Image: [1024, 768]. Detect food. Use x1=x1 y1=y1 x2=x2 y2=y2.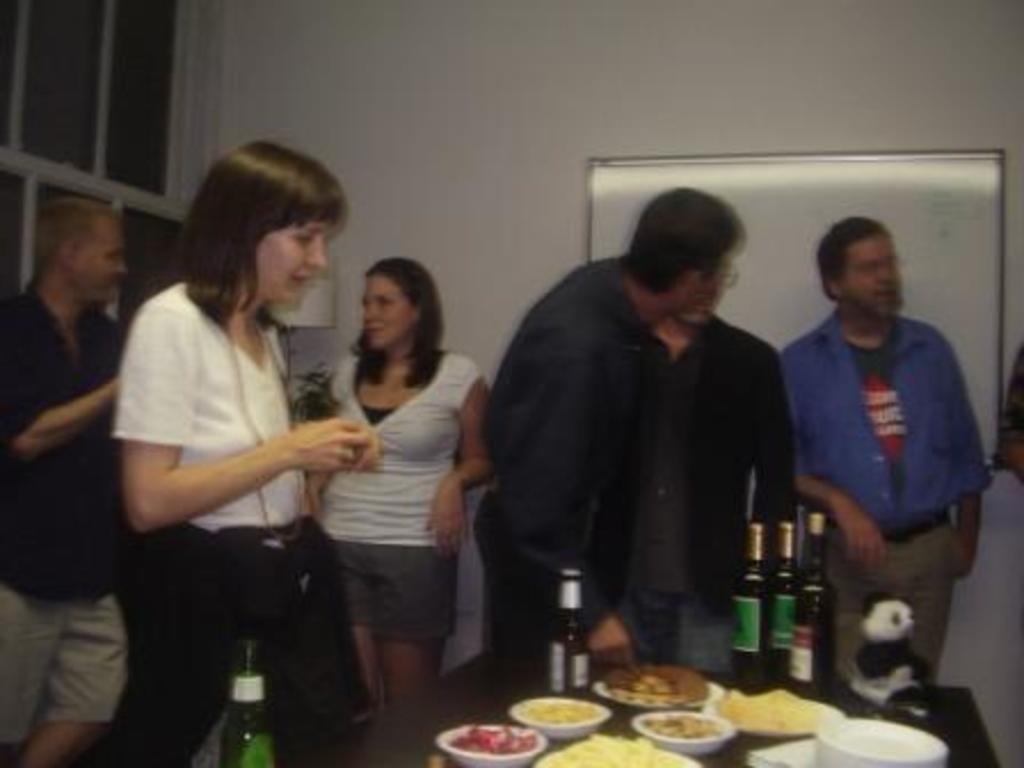
x1=640 y1=709 x2=722 y2=741.
